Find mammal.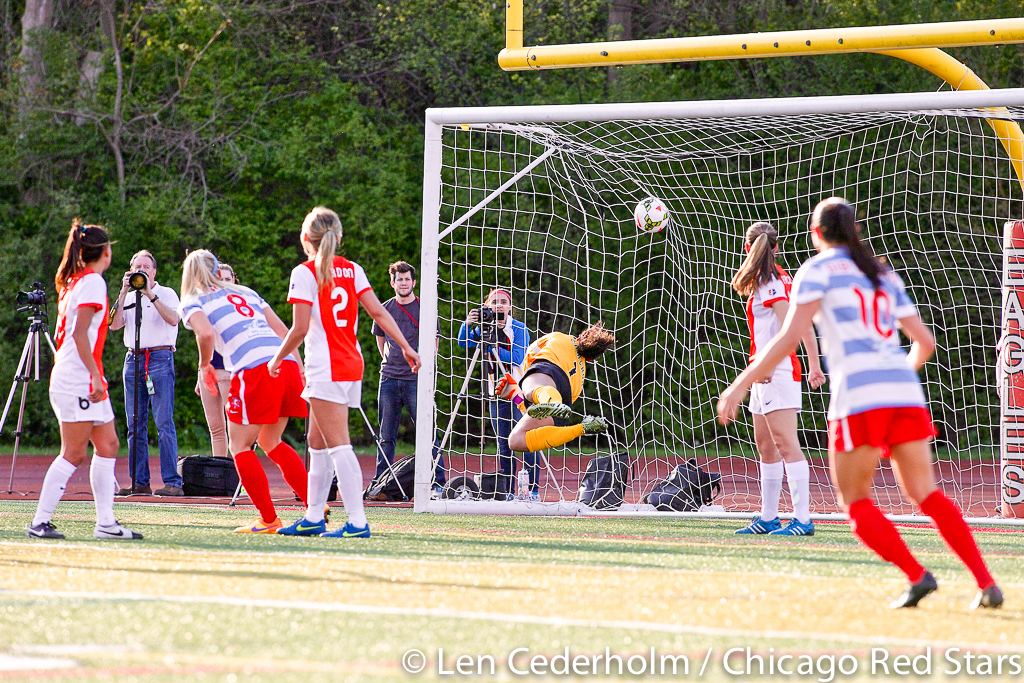
l=11, t=217, r=104, b=528.
